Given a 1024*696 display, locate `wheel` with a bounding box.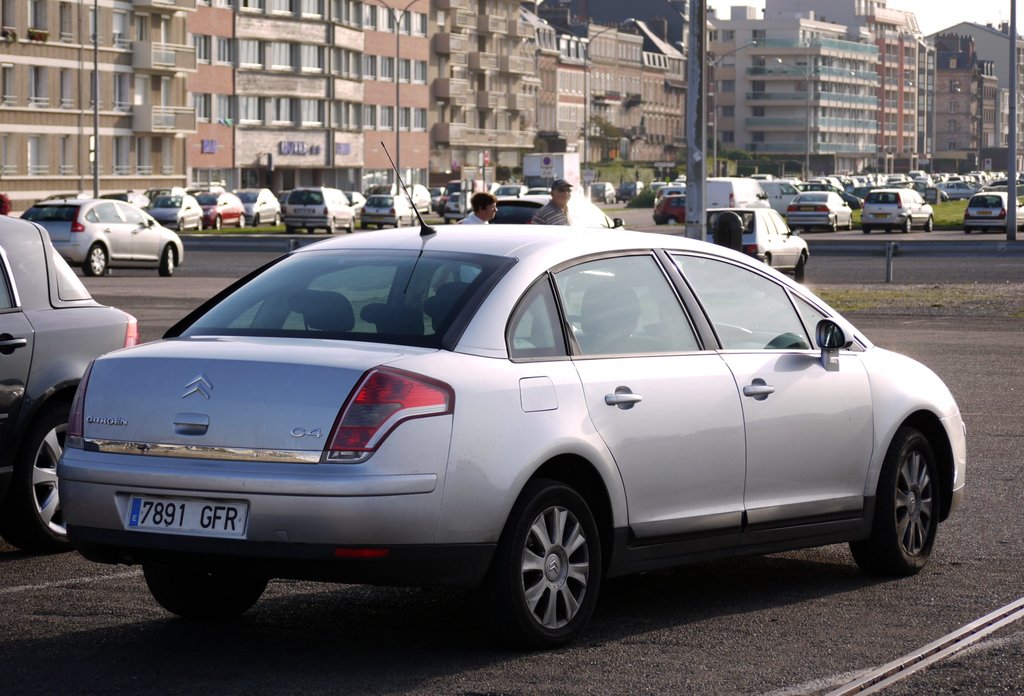
Located: 141 563 266 624.
